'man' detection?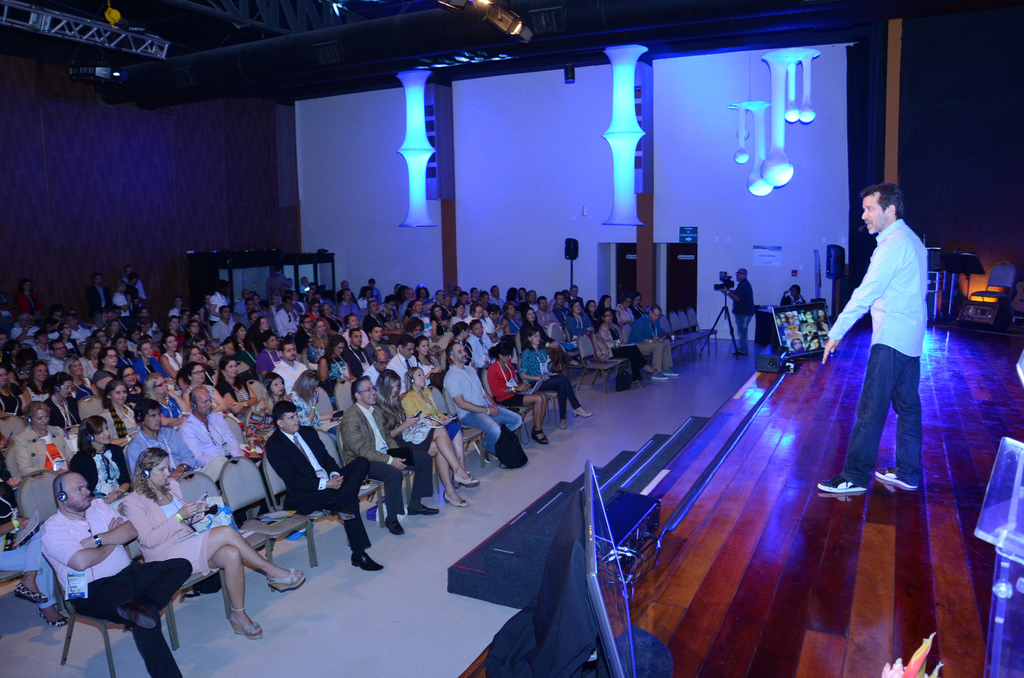
(left=263, top=402, right=386, bottom=569)
